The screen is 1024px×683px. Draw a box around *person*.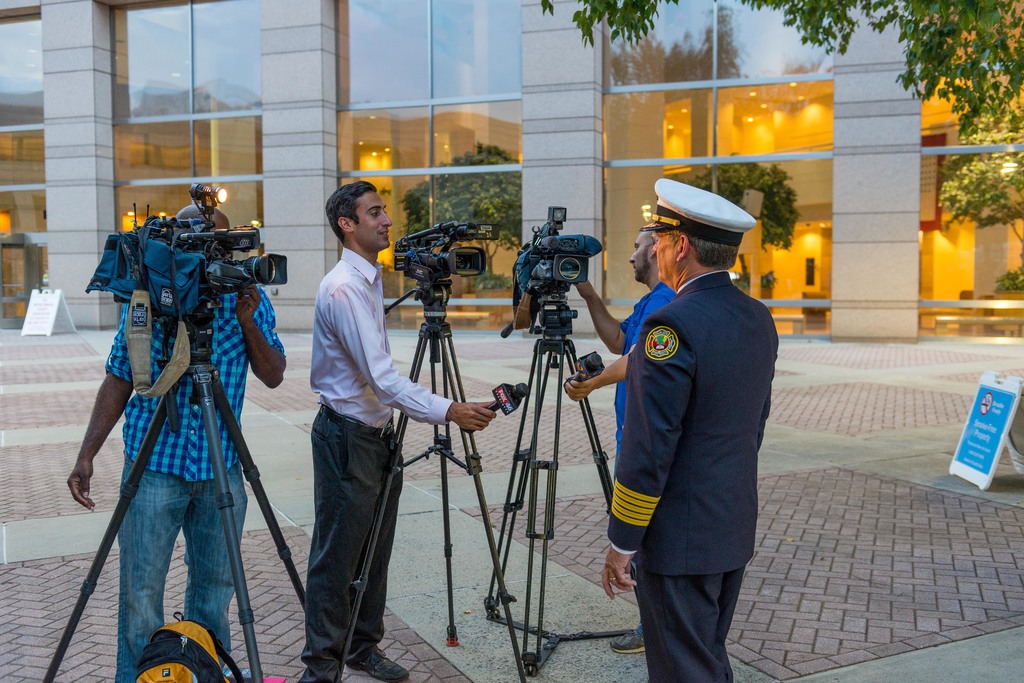
{"left": 65, "top": 206, "right": 284, "bottom": 682}.
